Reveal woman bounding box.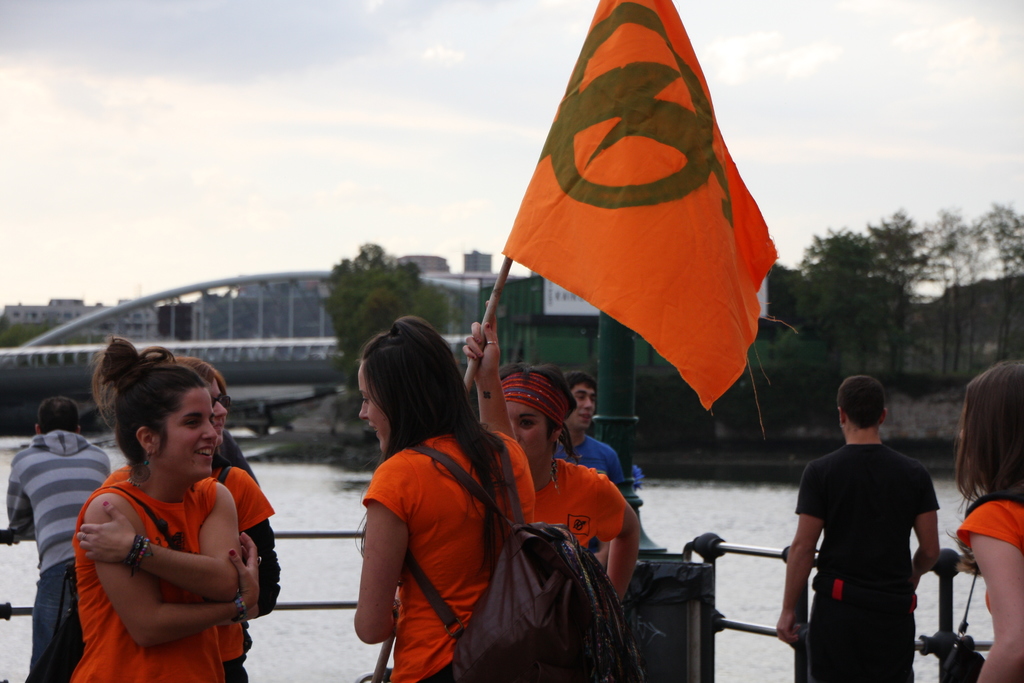
Revealed: pyautogui.locateOnScreen(346, 309, 550, 682).
